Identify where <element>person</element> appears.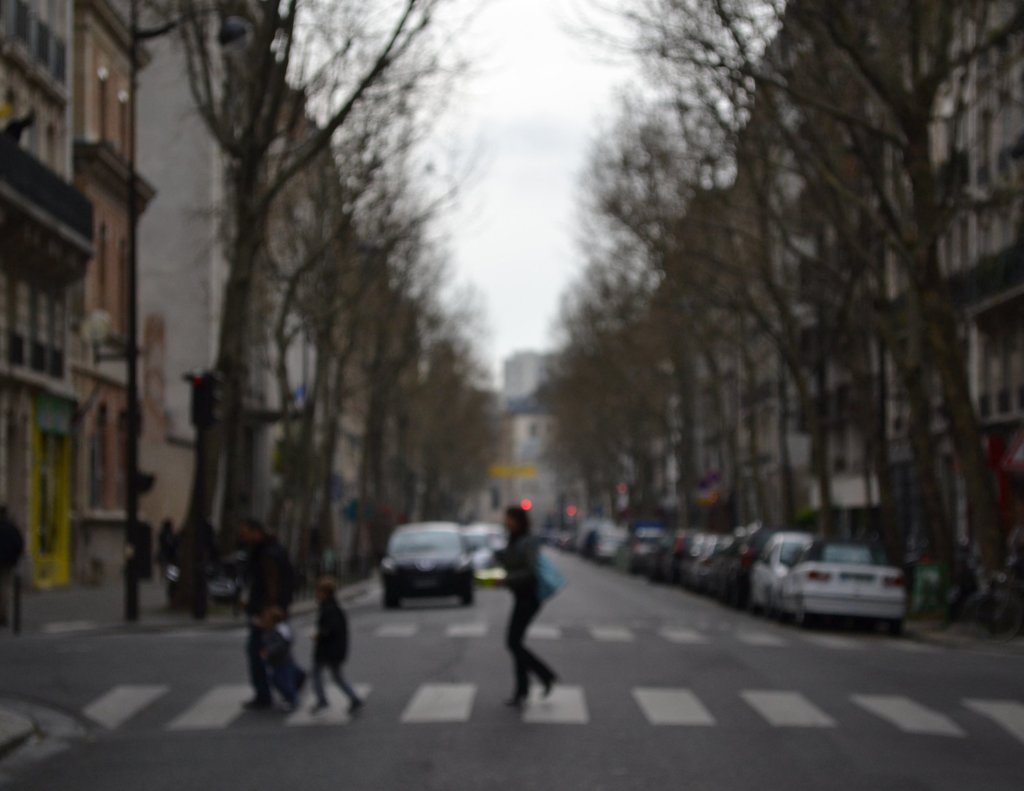
Appears at locate(477, 498, 562, 717).
